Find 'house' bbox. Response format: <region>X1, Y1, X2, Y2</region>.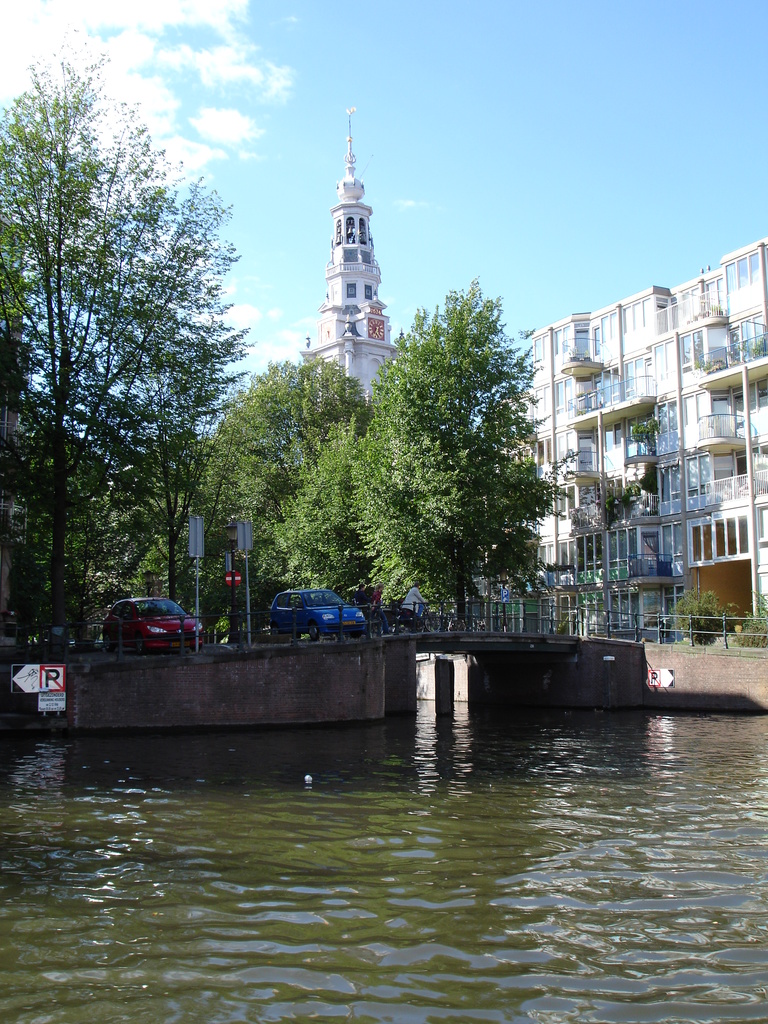
<region>465, 234, 767, 648</region>.
